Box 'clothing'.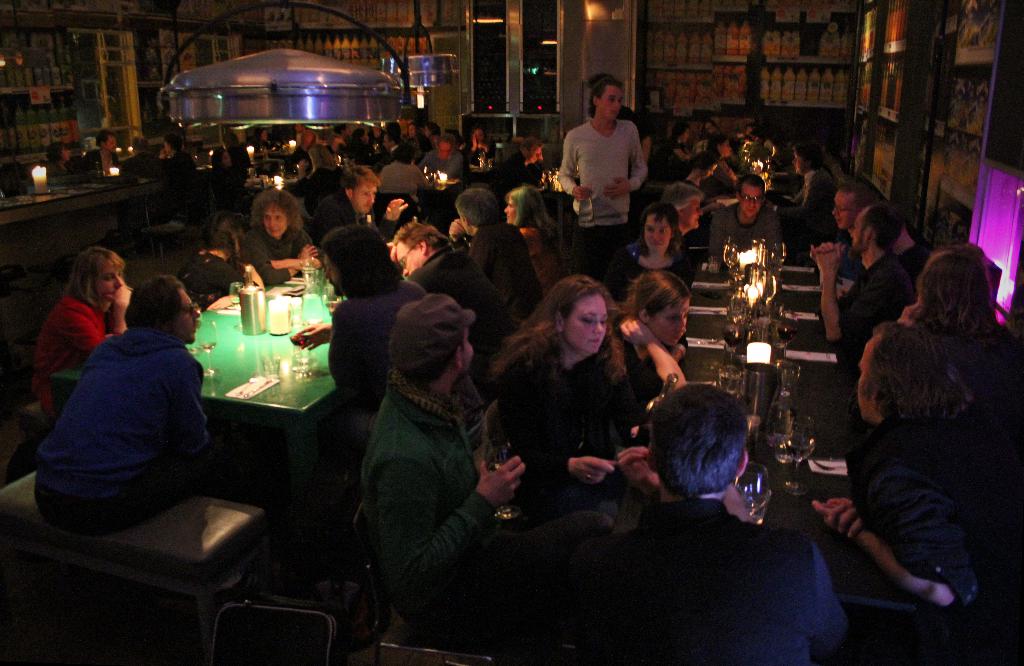
bbox=[849, 413, 999, 603].
